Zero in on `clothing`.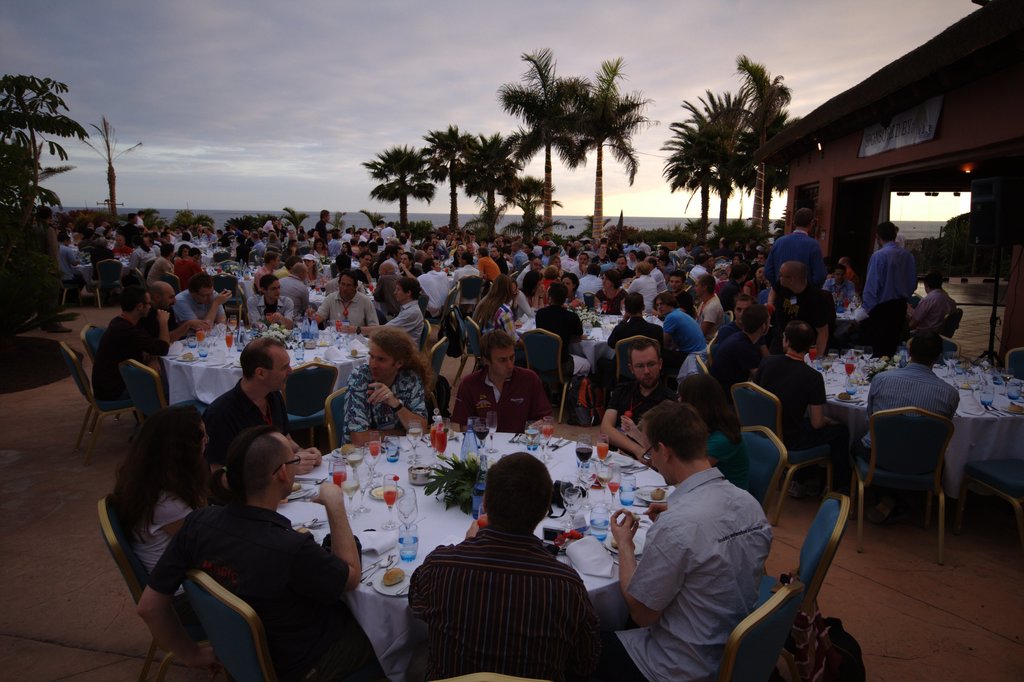
Zeroed in: {"left": 755, "top": 359, "right": 821, "bottom": 454}.
